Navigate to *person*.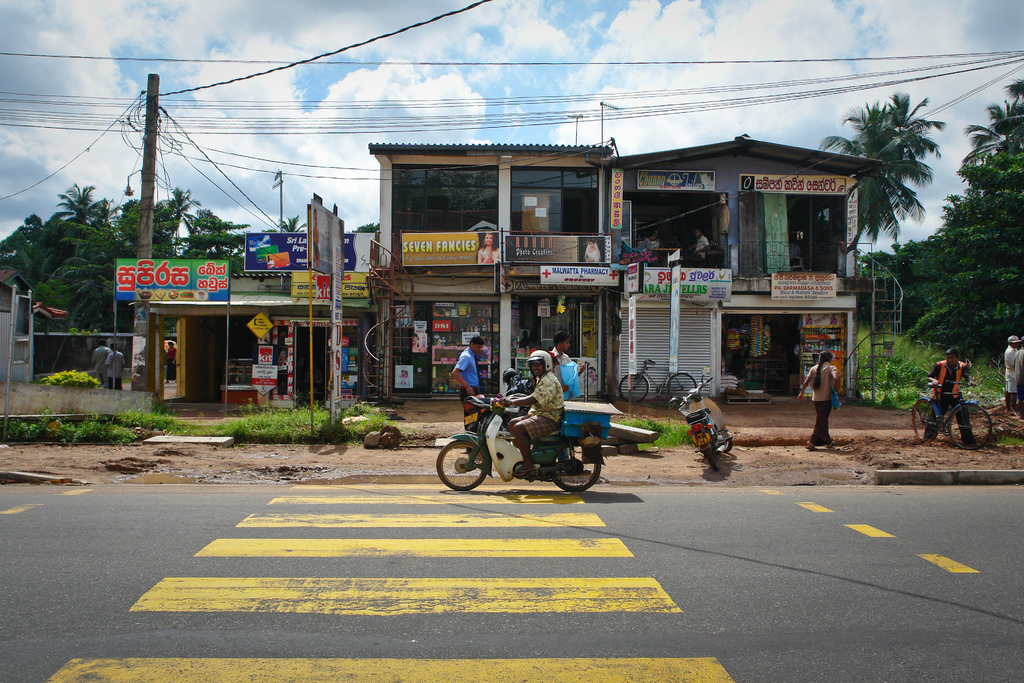
Navigation target: (588, 363, 602, 390).
